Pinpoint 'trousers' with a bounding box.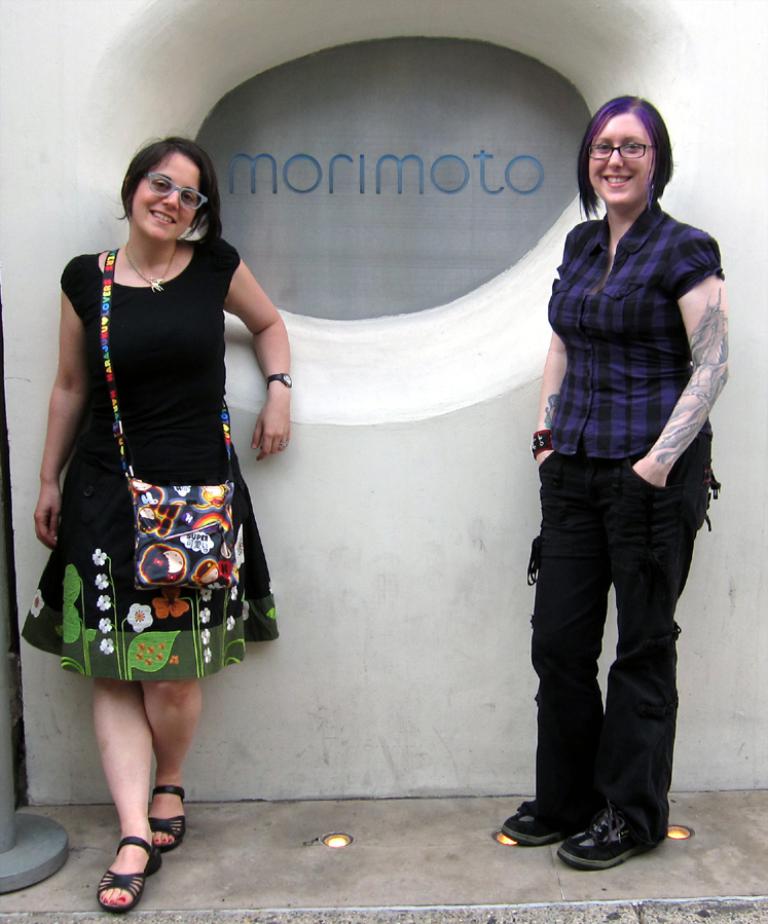
pyautogui.locateOnScreen(528, 448, 697, 840).
